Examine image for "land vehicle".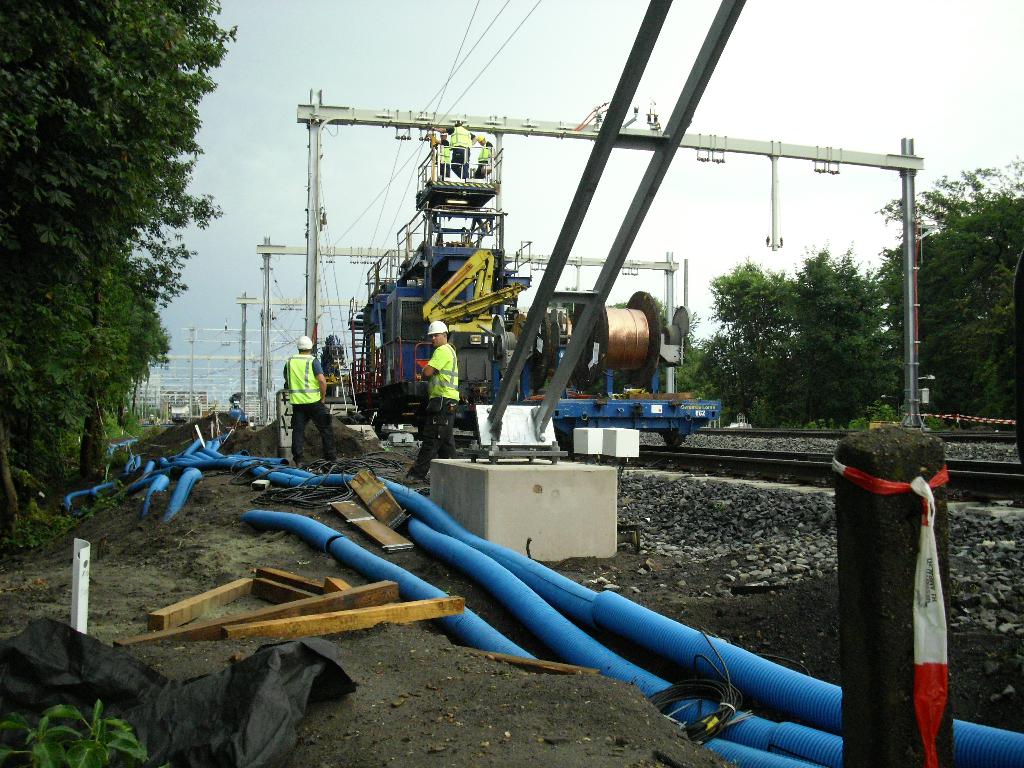
Examination result: detection(345, 140, 721, 452).
